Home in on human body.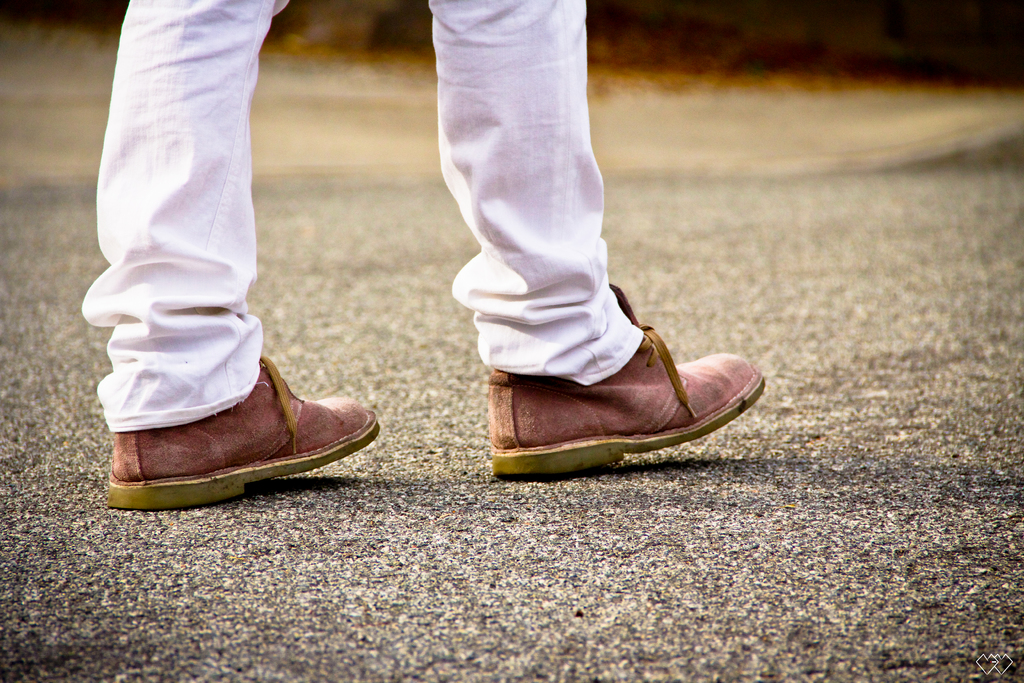
Homed in at bbox=(81, 0, 768, 514).
